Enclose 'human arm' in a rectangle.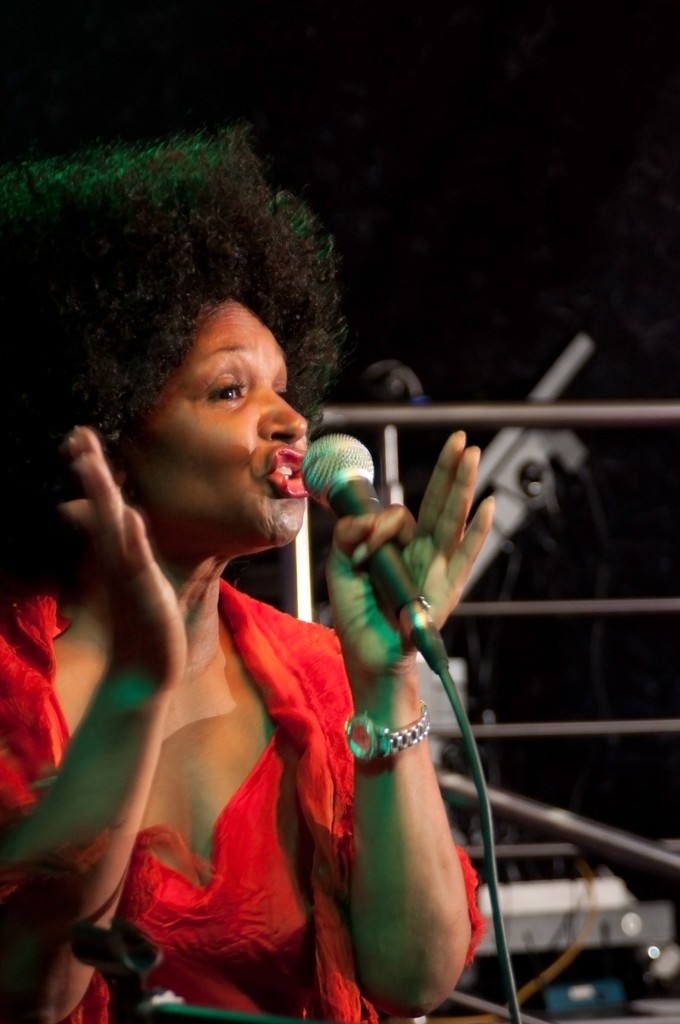
detection(332, 422, 497, 1015).
